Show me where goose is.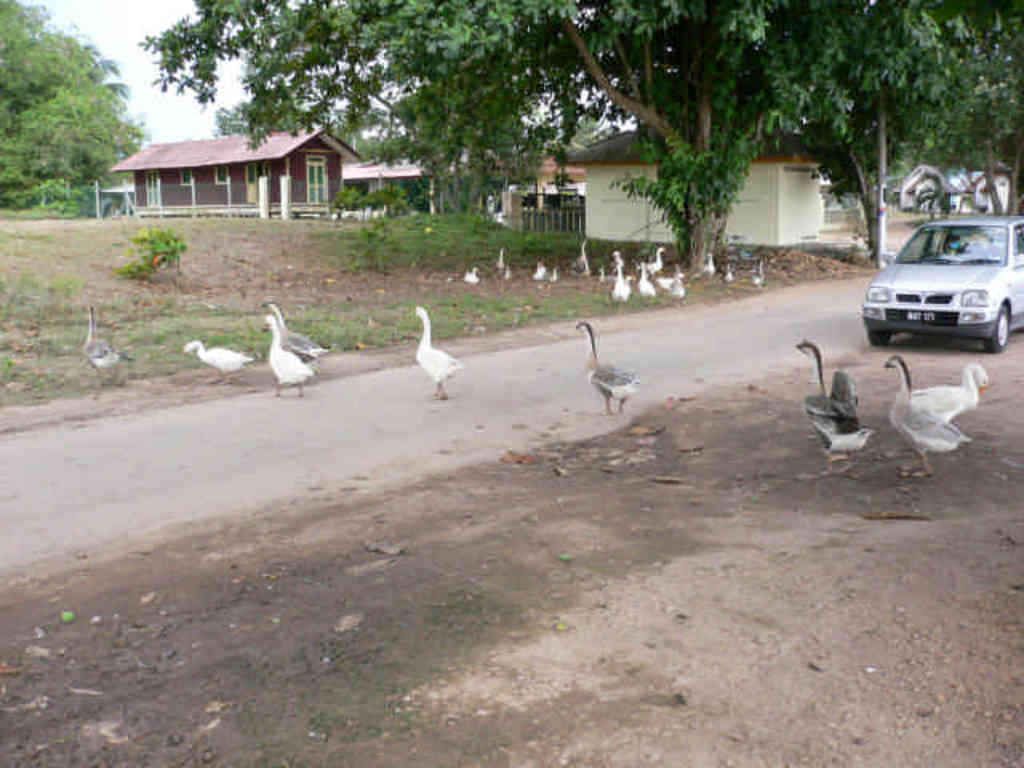
goose is at bbox(264, 312, 317, 400).
